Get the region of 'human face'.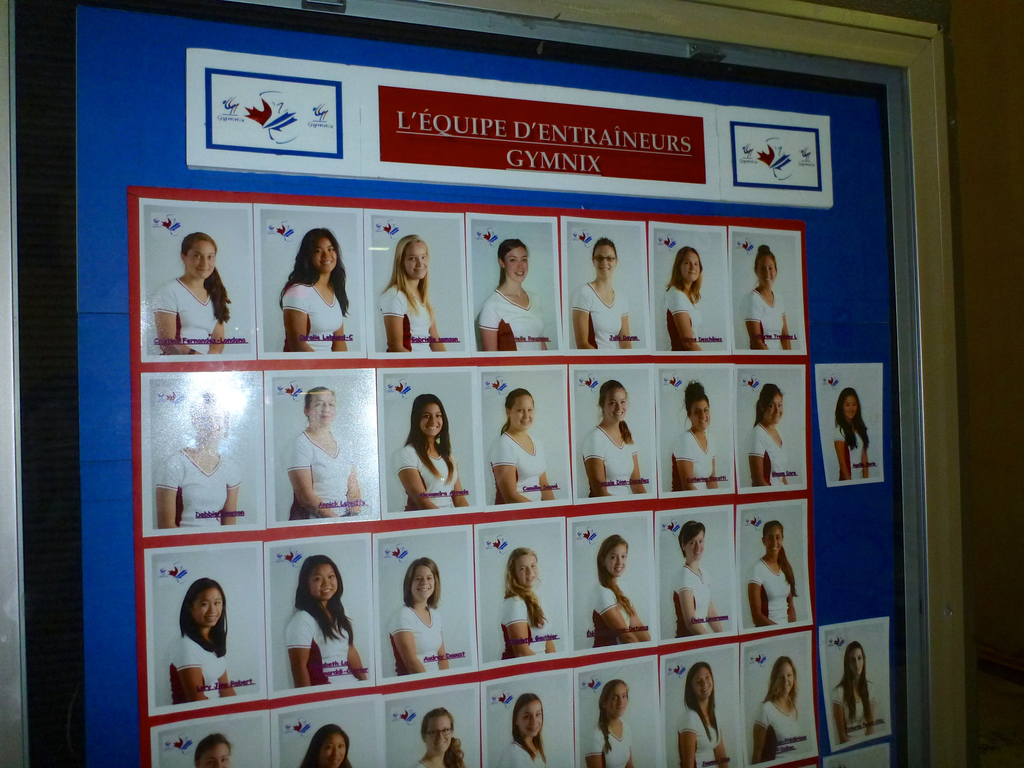
crop(776, 660, 799, 699).
